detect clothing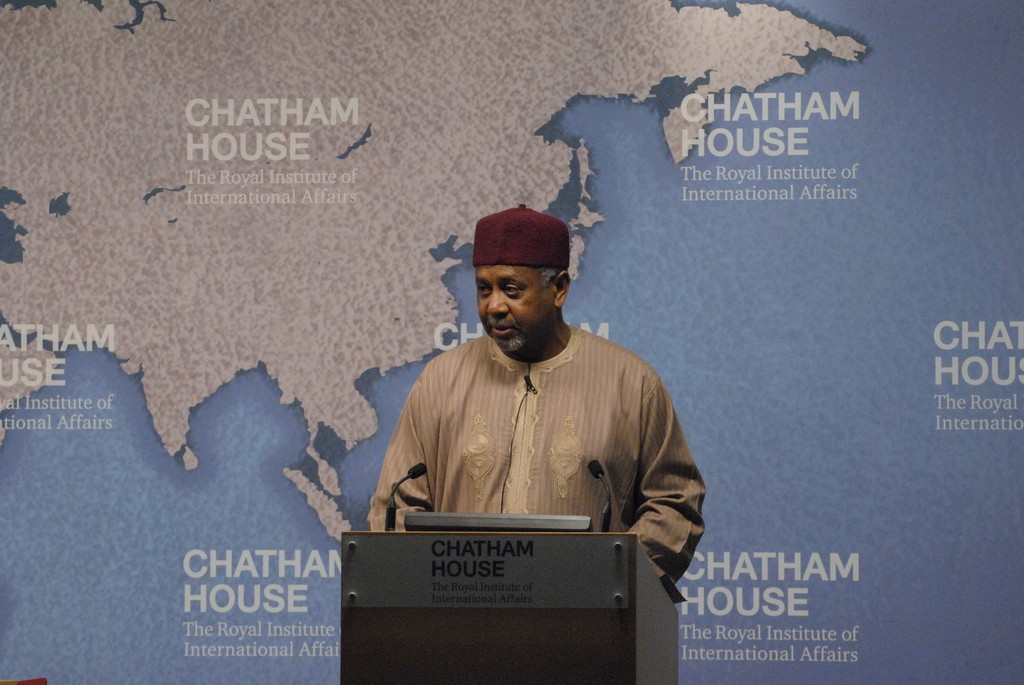
365 308 708 569
